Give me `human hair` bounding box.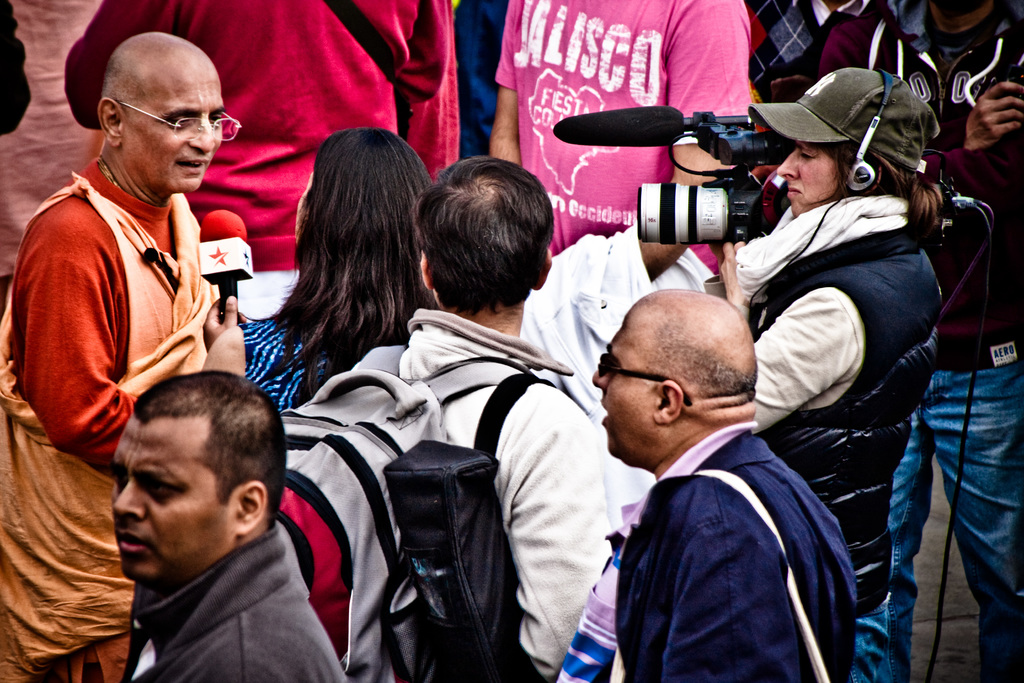
BBox(644, 320, 762, 409).
